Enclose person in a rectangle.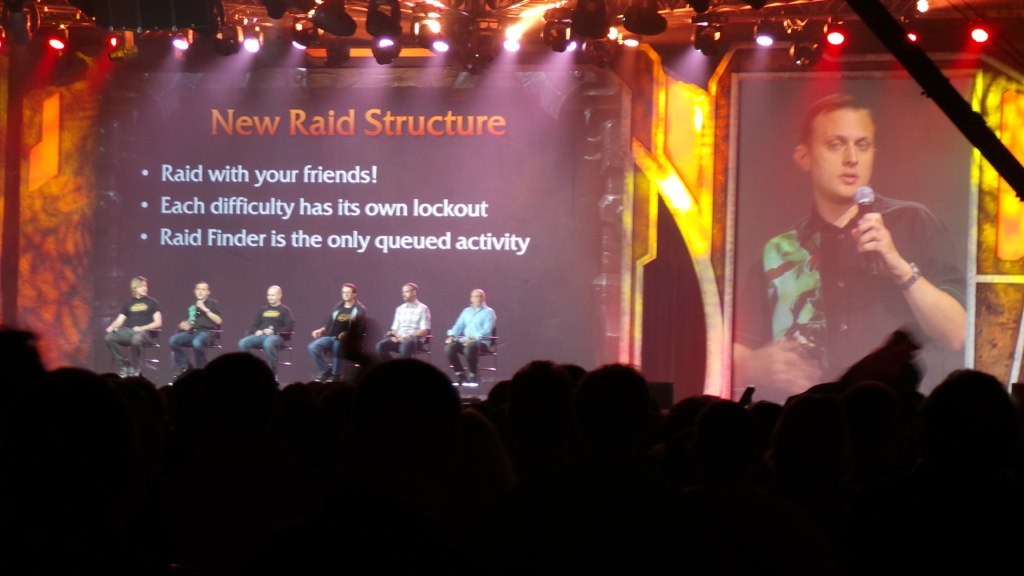
<box>107,276,163,376</box>.
